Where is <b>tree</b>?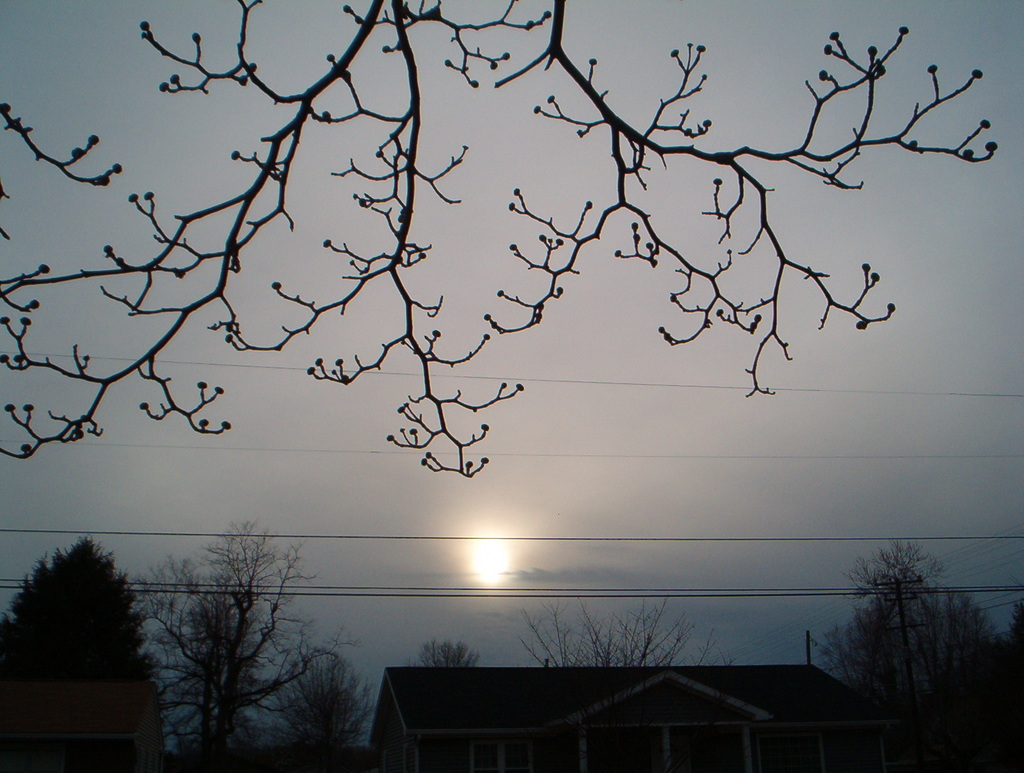
x1=822, y1=551, x2=1005, y2=772.
